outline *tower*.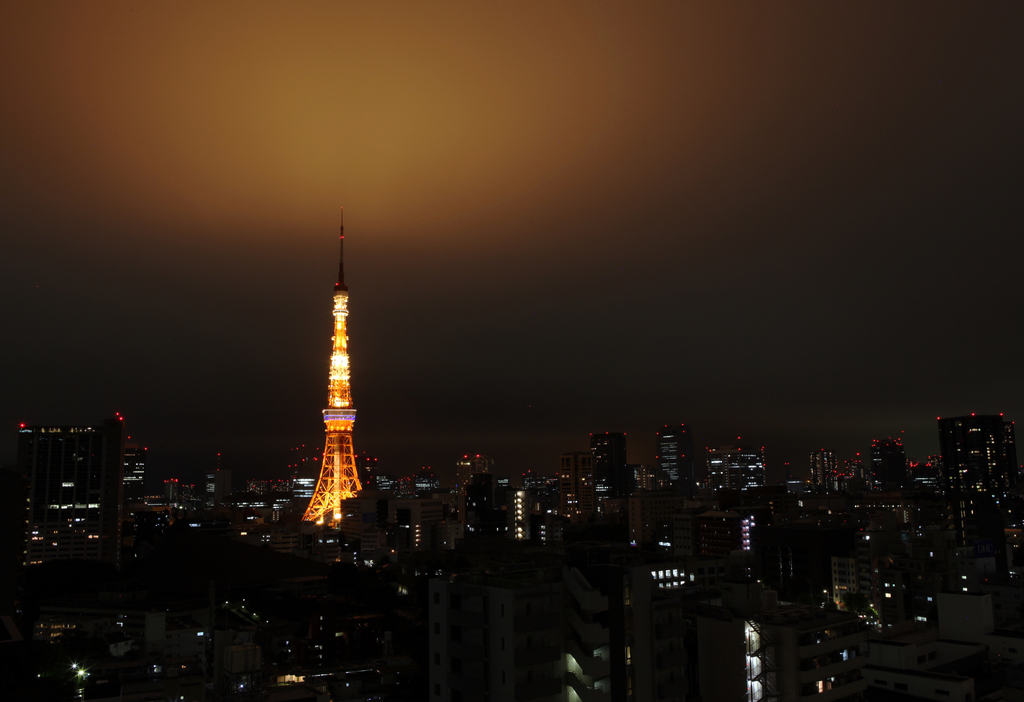
Outline: pyautogui.locateOnScreen(203, 453, 229, 509).
